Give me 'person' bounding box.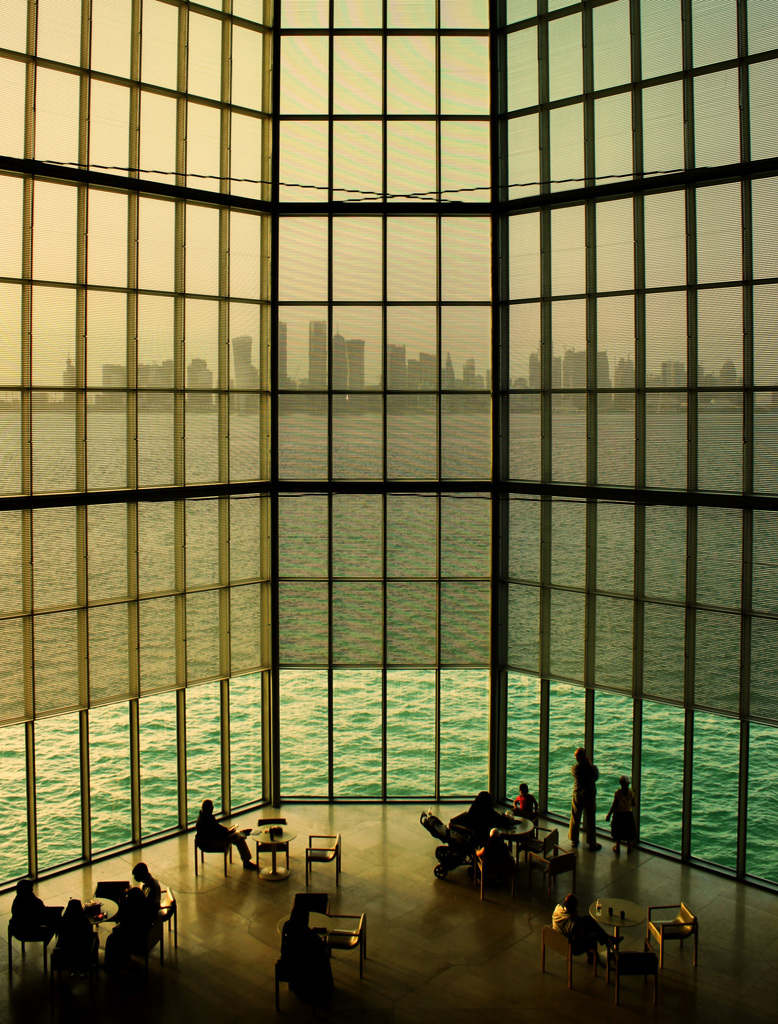
12,874,64,940.
